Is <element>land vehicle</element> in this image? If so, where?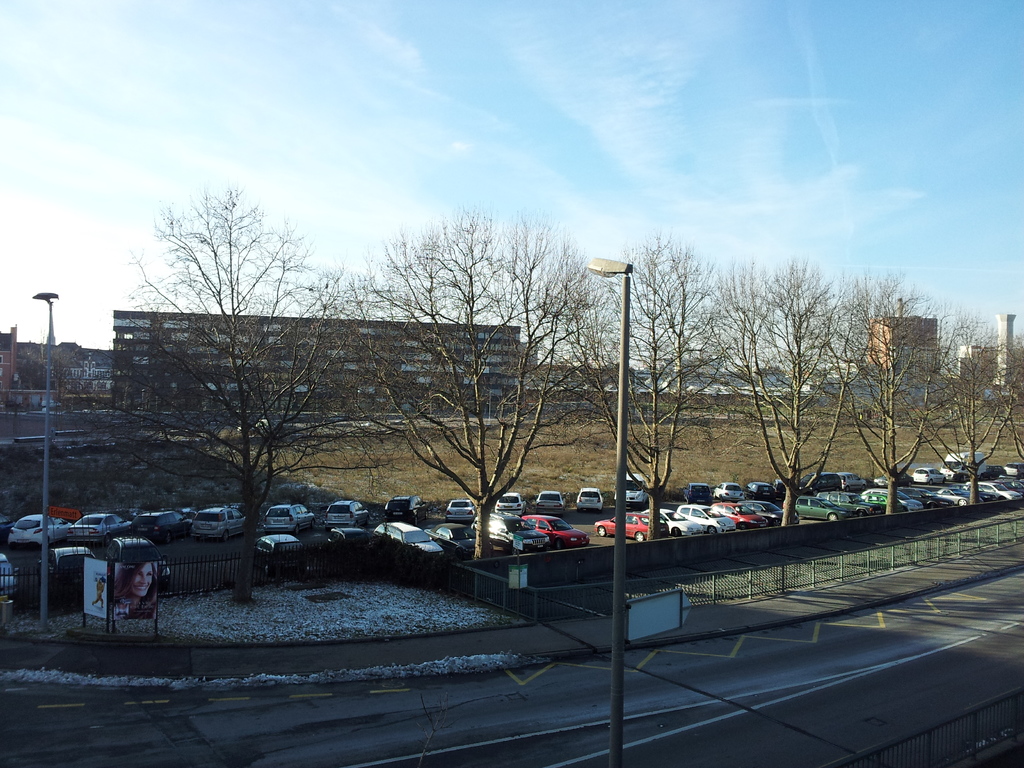
Yes, at crop(538, 490, 564, 510).
